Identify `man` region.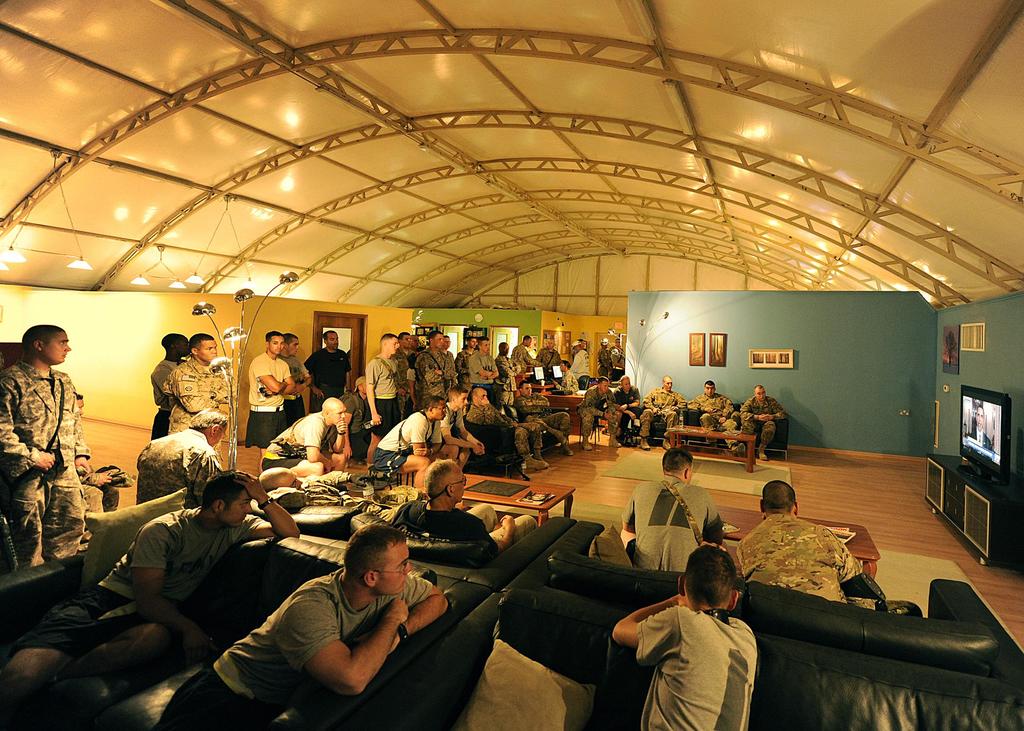
Region: left=641, top=375, right=691, bottom=449.
